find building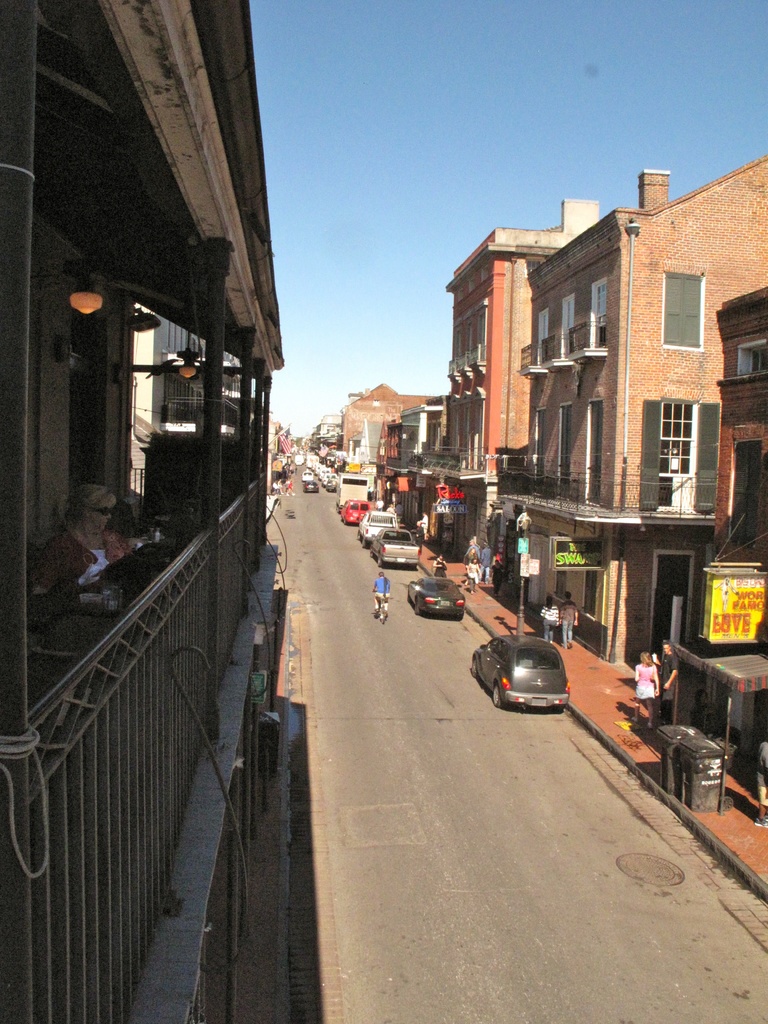
131,307,236,474
